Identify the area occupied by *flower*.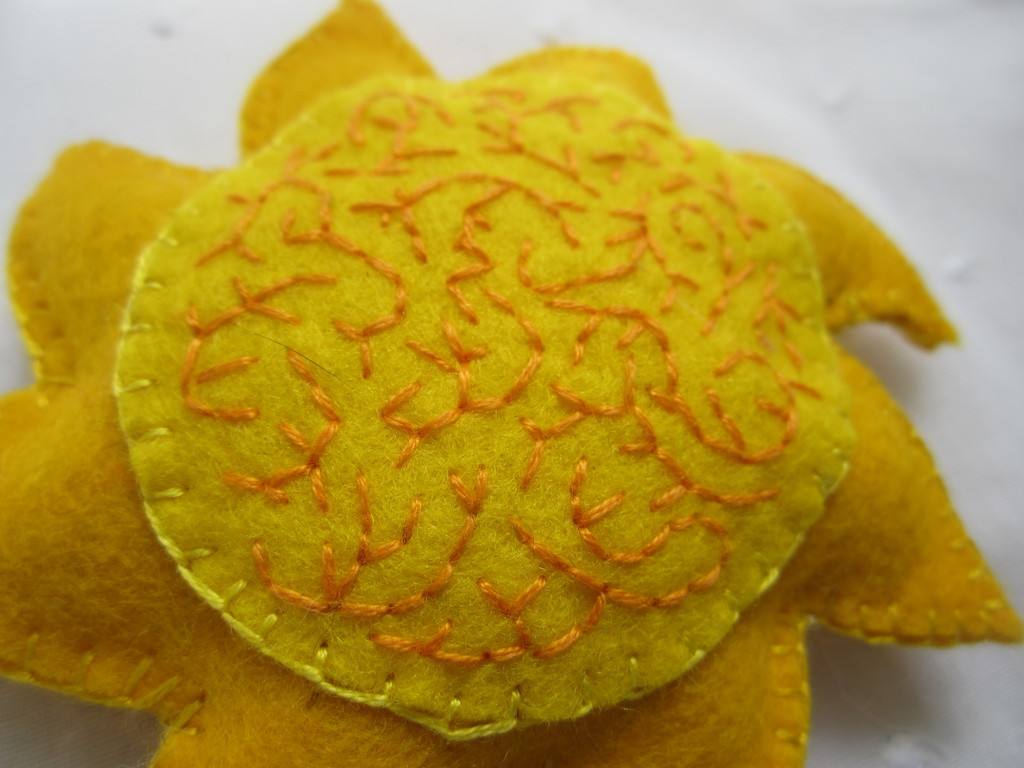
Area: (left=0, top=0, right=1023, bottom=767).
